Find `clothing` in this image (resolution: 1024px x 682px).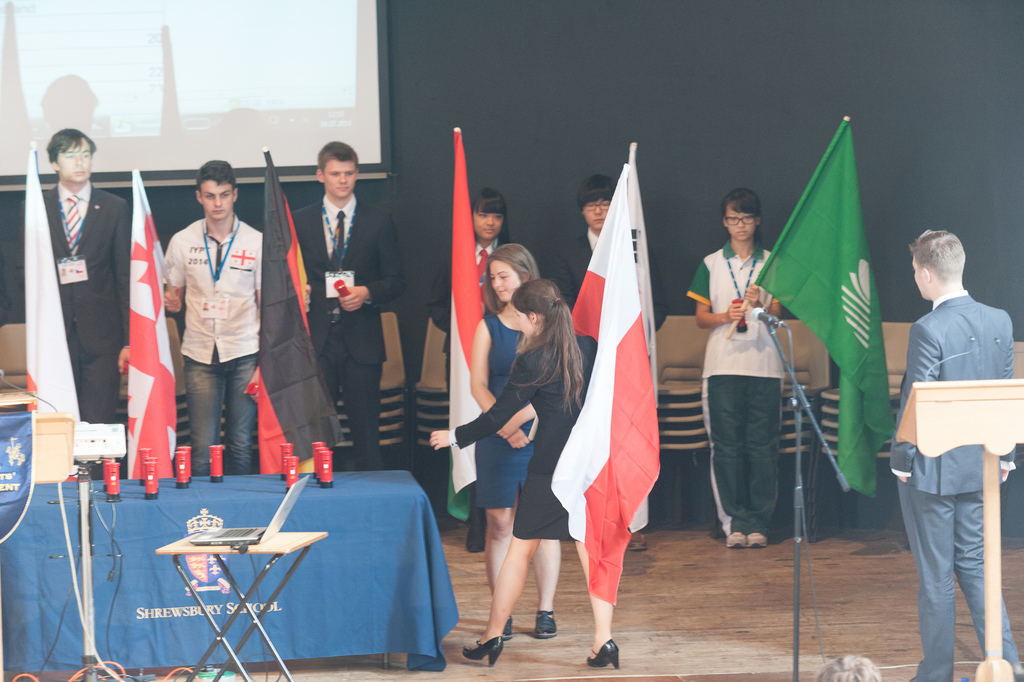
467:306:540:508.
